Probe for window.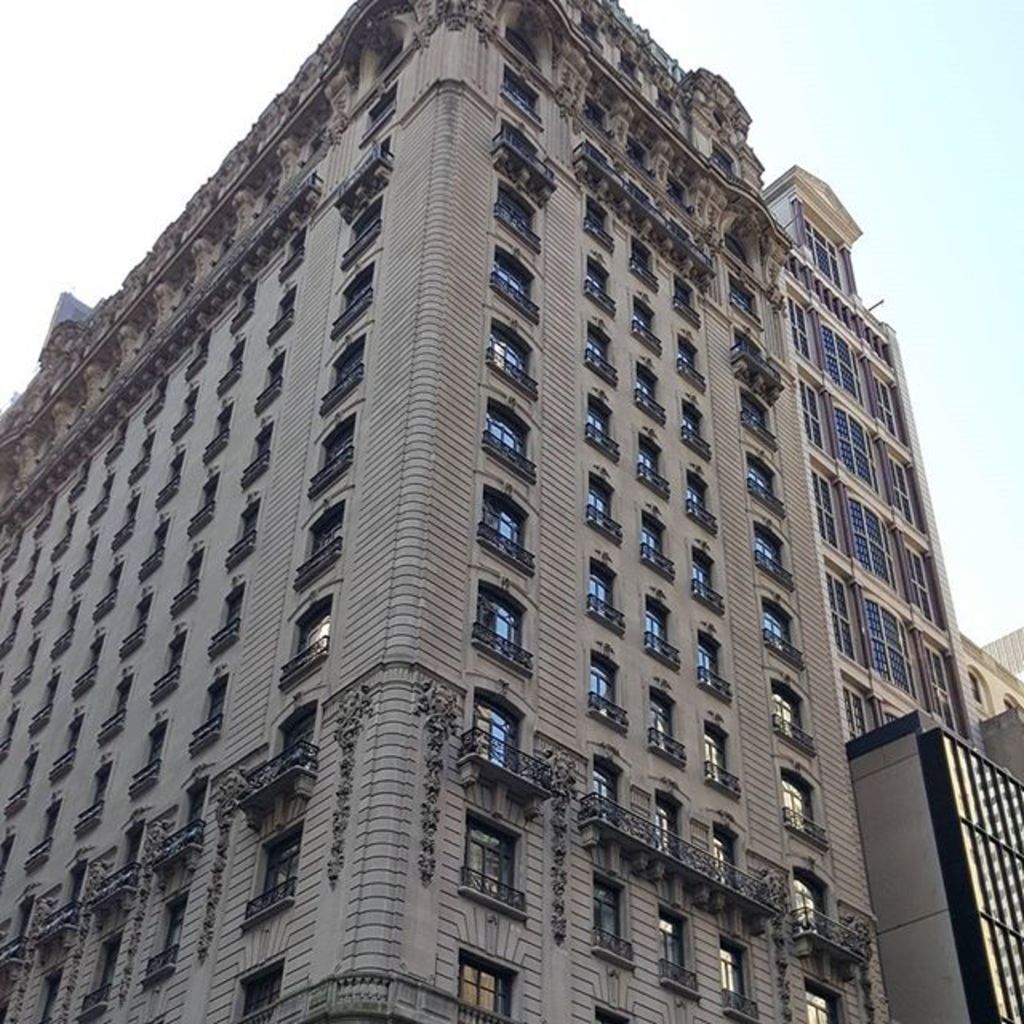
Probe result: box=[243, 963, 274, 1022].
